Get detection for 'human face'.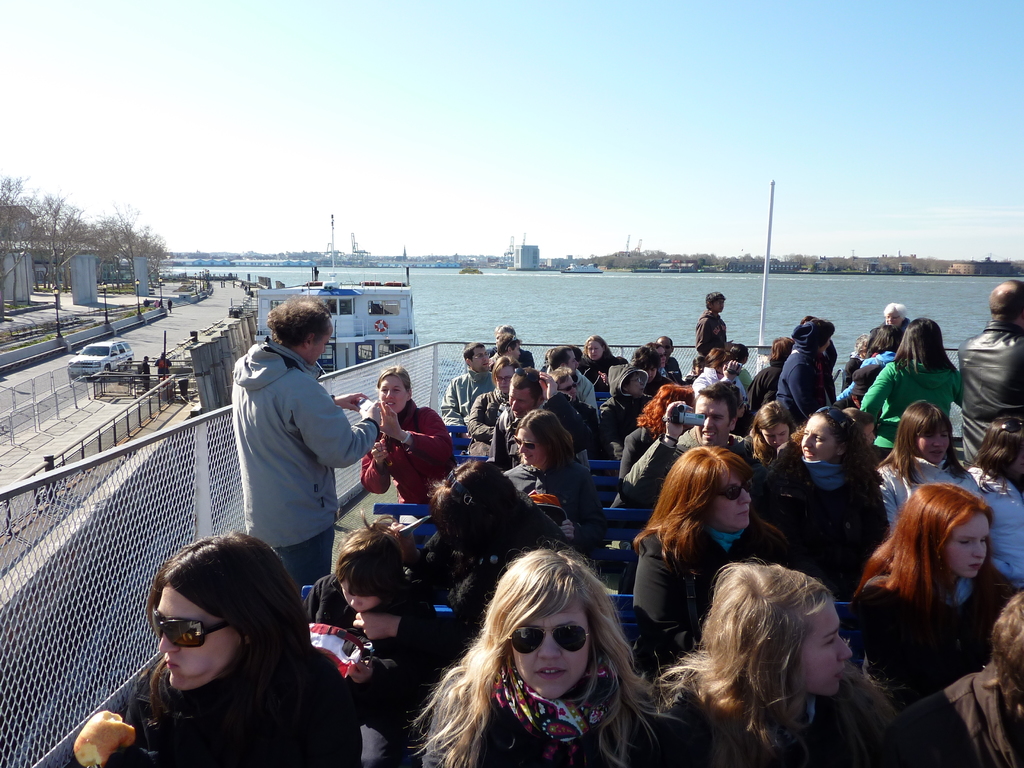
Detection: Rect(509, 383, 538, 419).
